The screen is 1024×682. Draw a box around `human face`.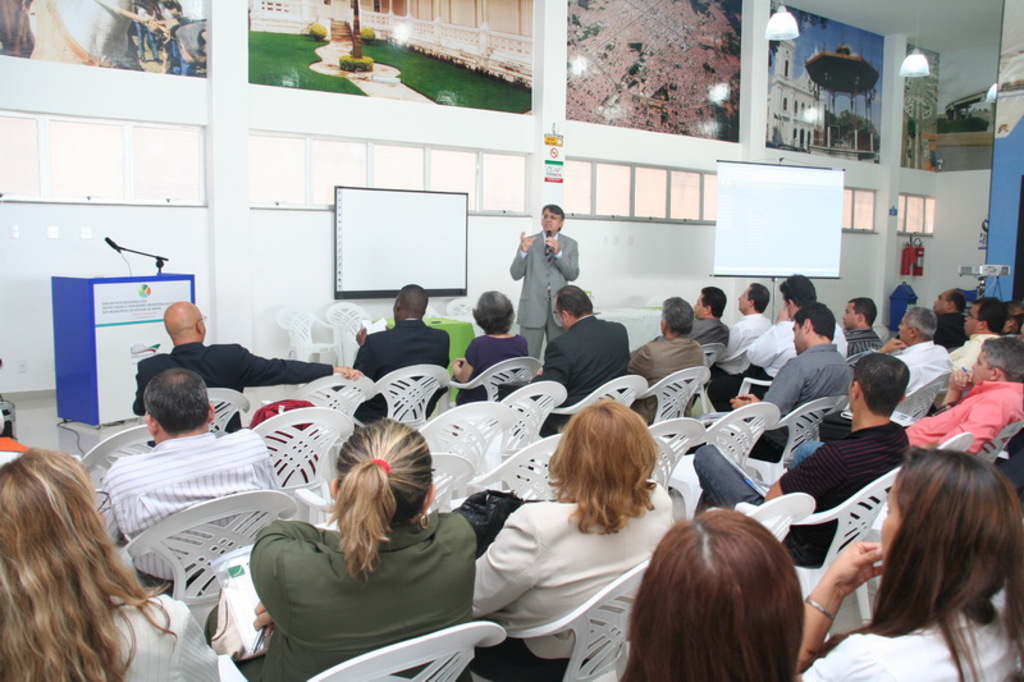
locate(896, 315, 909, 340).
